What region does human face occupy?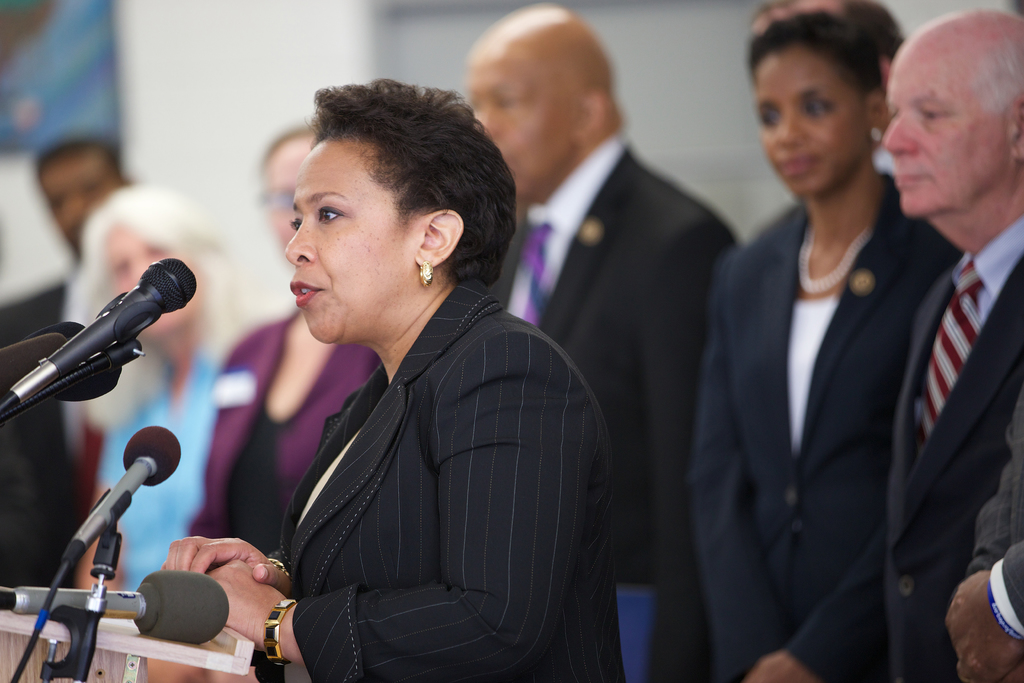
(x1=282, y1=154, x2=413, y2=348).
